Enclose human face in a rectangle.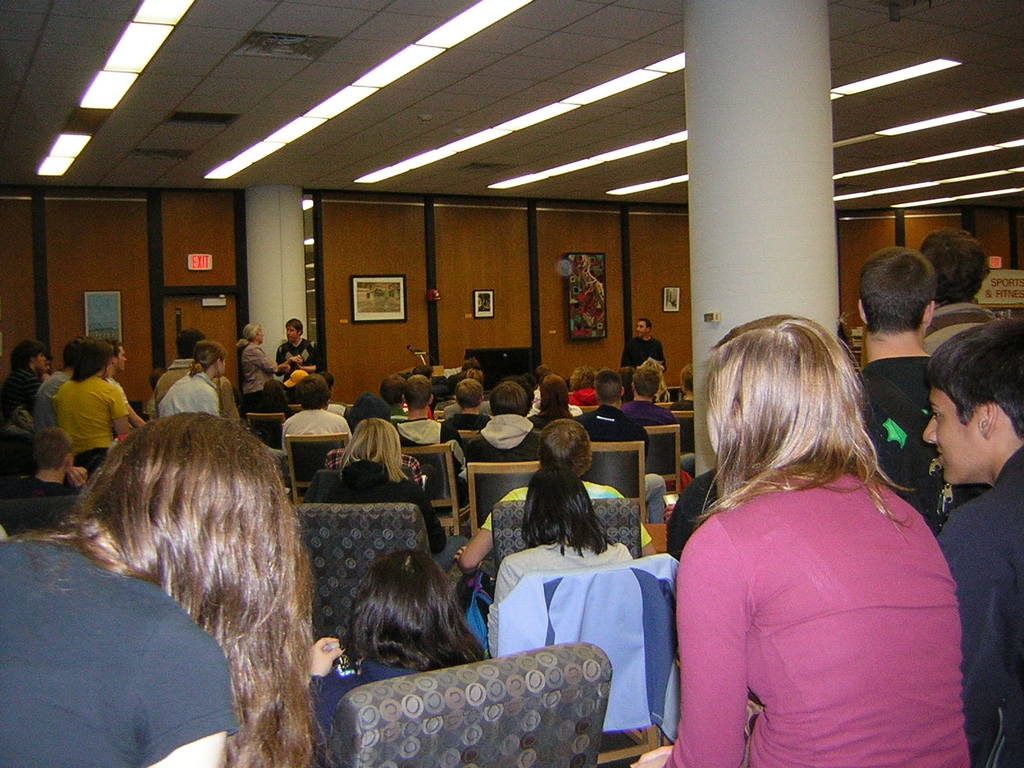
x1=36 y1=351 x2=51 y2=367.
